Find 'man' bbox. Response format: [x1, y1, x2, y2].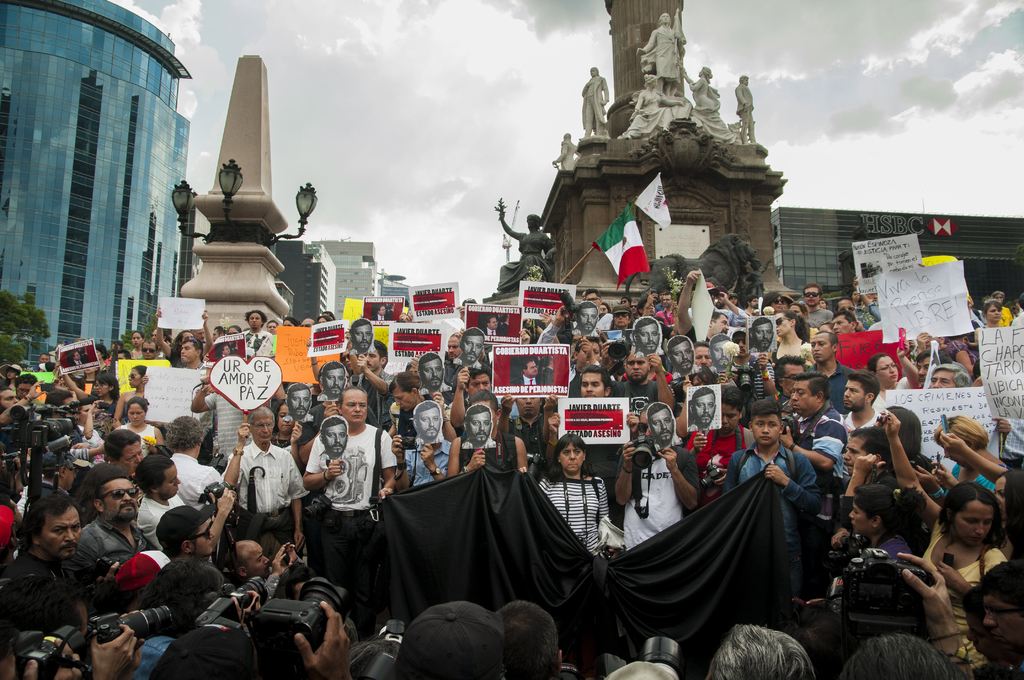
[745, 257, 771, 299].
